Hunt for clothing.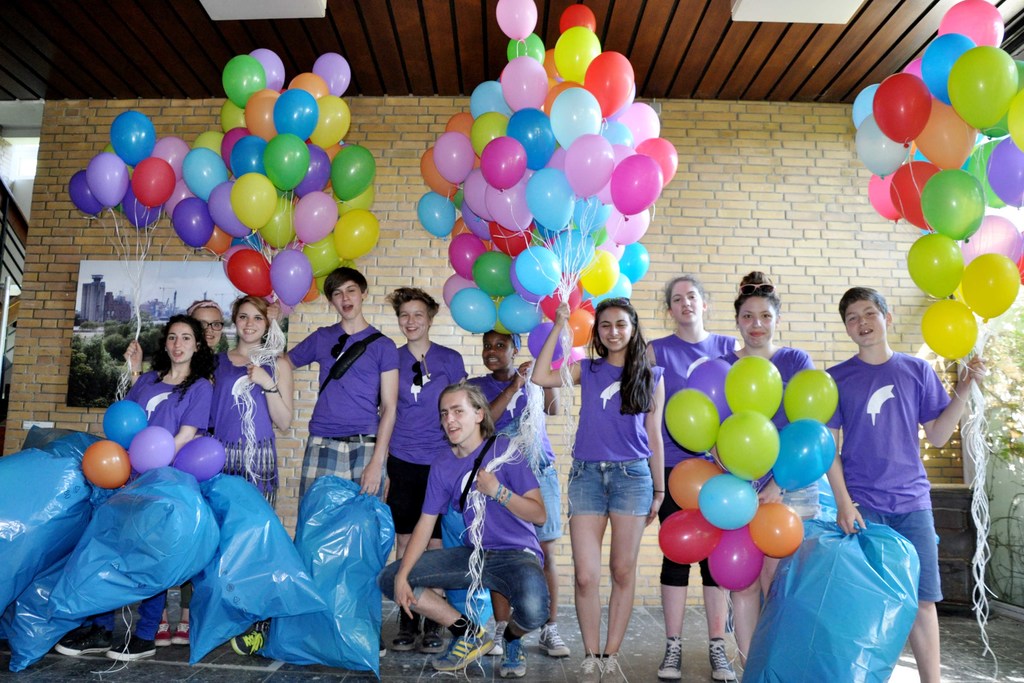
Hunted down at box(120, 371, 208, 440).
